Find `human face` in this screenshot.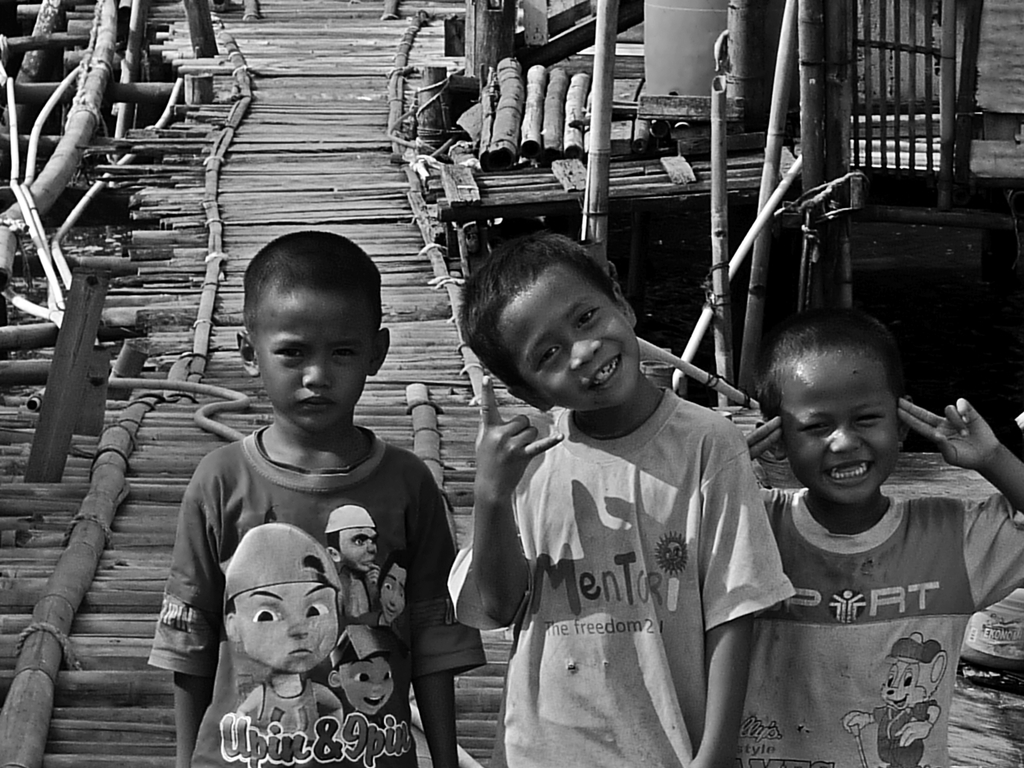
The bounding box for `human face` is 234:582:342:672.
